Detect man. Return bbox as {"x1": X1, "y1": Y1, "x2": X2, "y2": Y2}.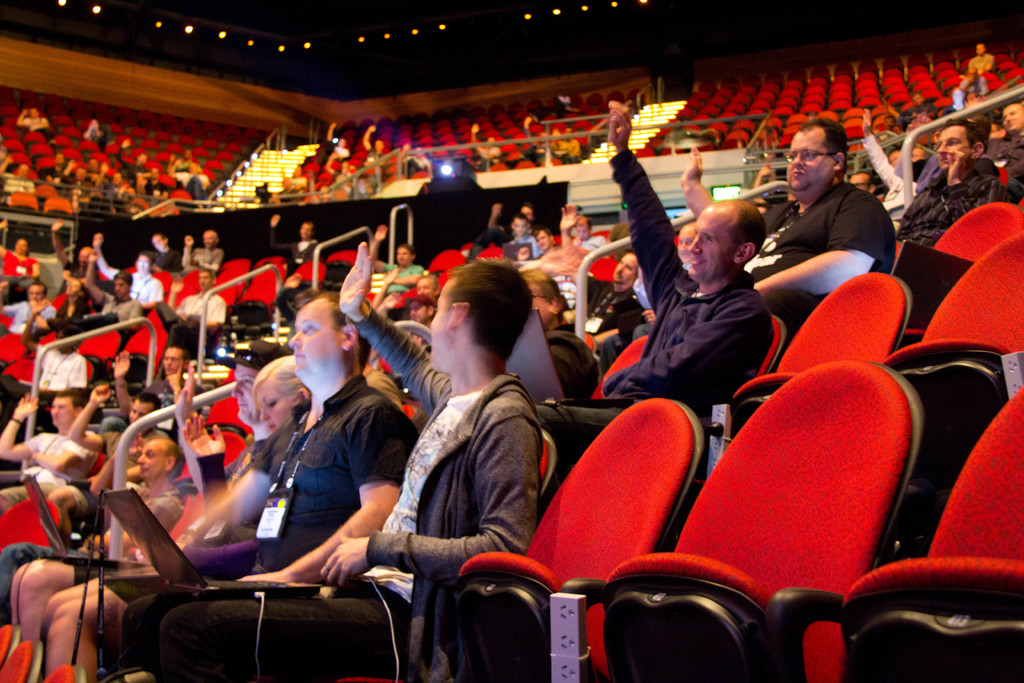
{"x1": 676, "y1": 120, "x2": 899, "y2": 325}.
